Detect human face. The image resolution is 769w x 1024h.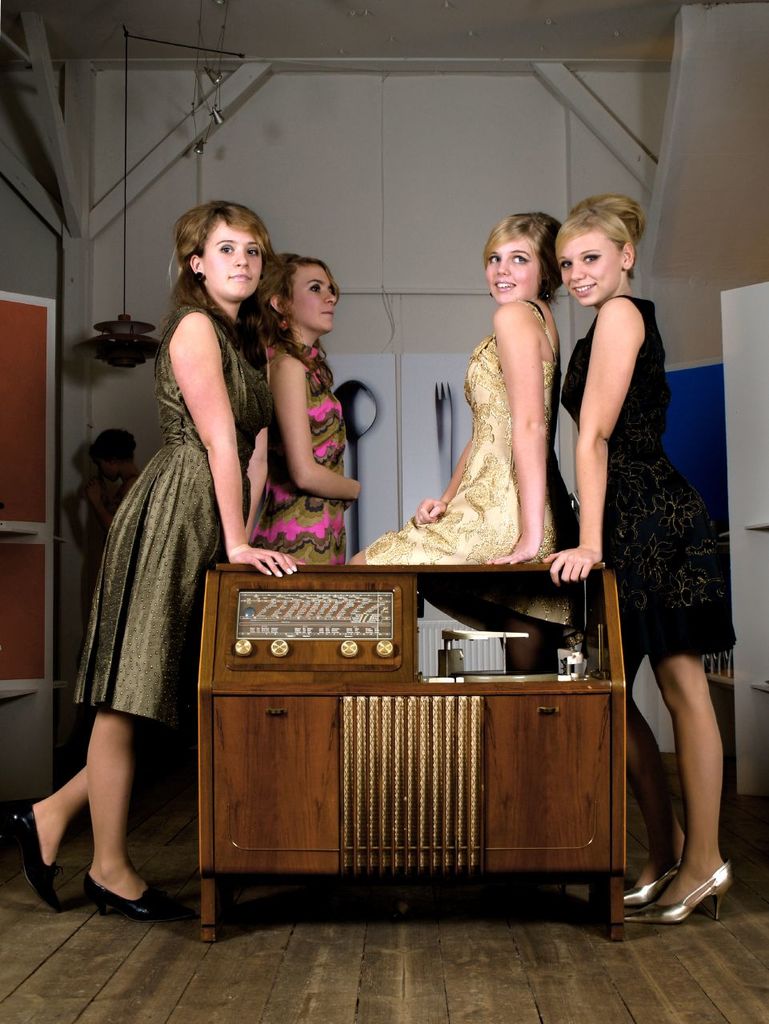
{"x1": 200, "y1": 220, "x2": 265, "y2": 298}.
